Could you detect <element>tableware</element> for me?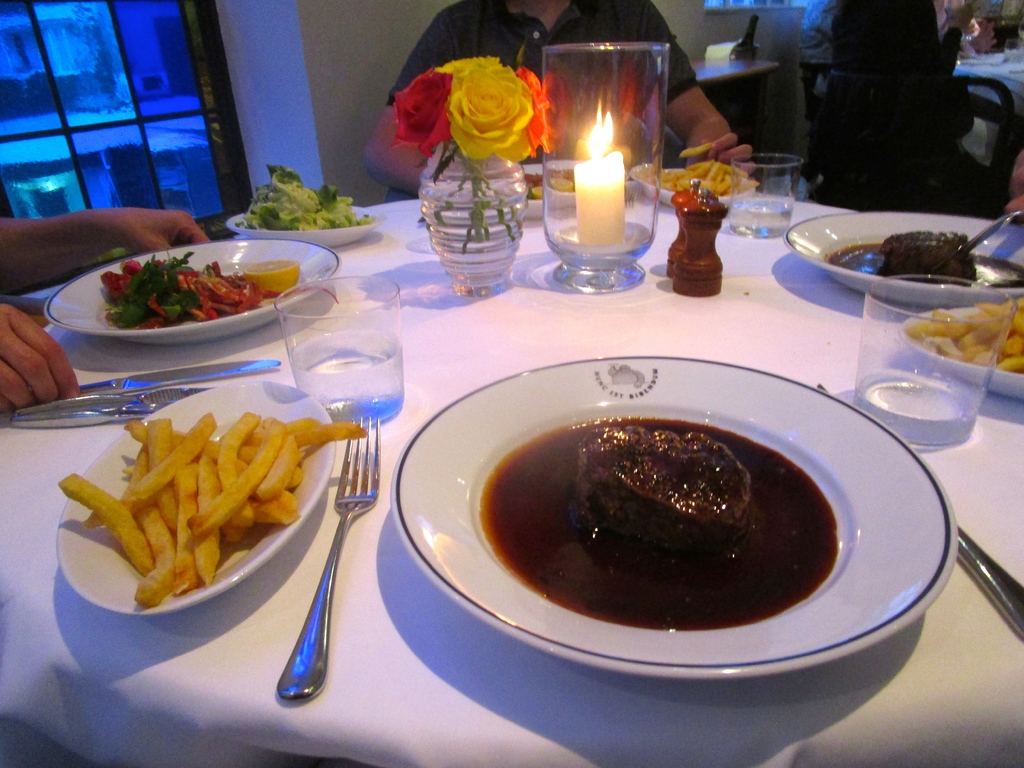
Detection result: 272 276 411 424.
